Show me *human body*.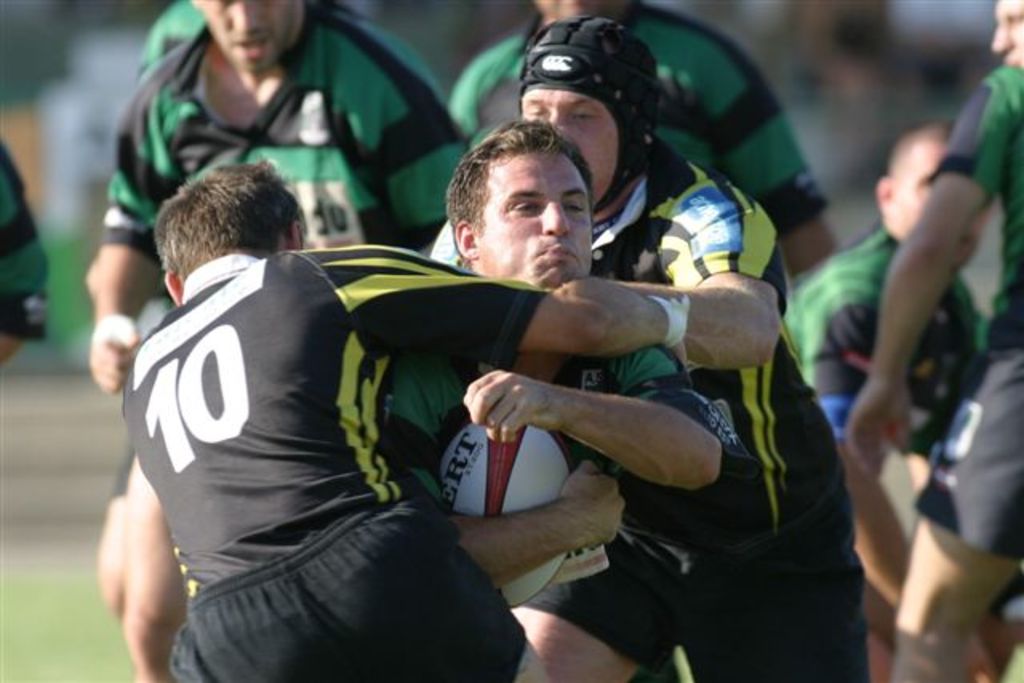
*human body* is here: {"left": 434, "top": 13, "right": 870, "bottom": 681}.
